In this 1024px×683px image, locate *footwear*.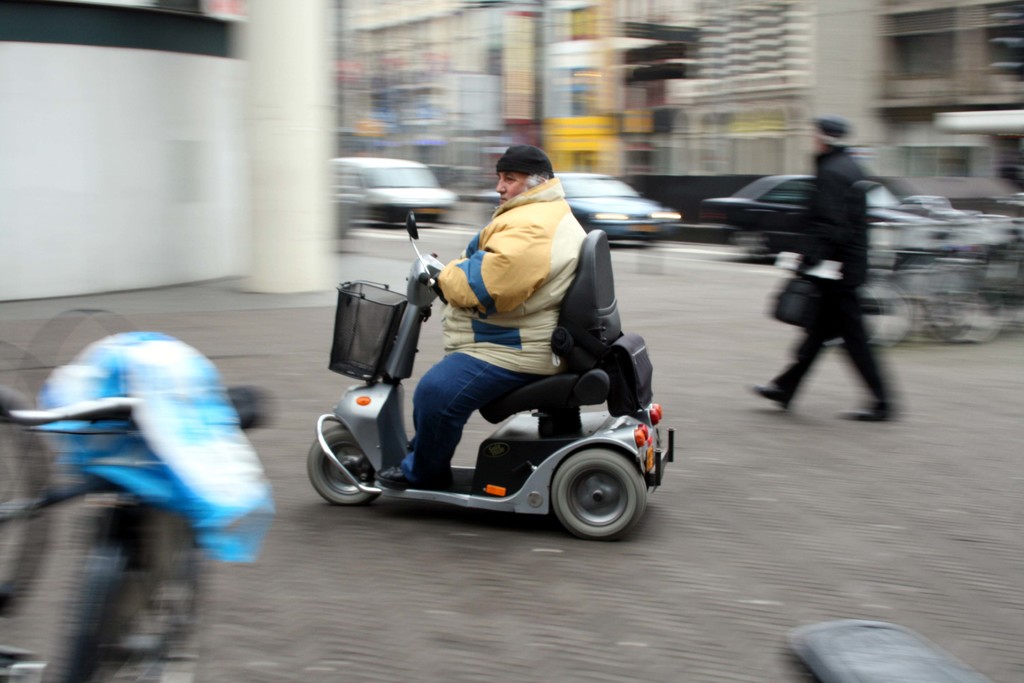
Bounding box: locate(380, 456, 429, 484).
